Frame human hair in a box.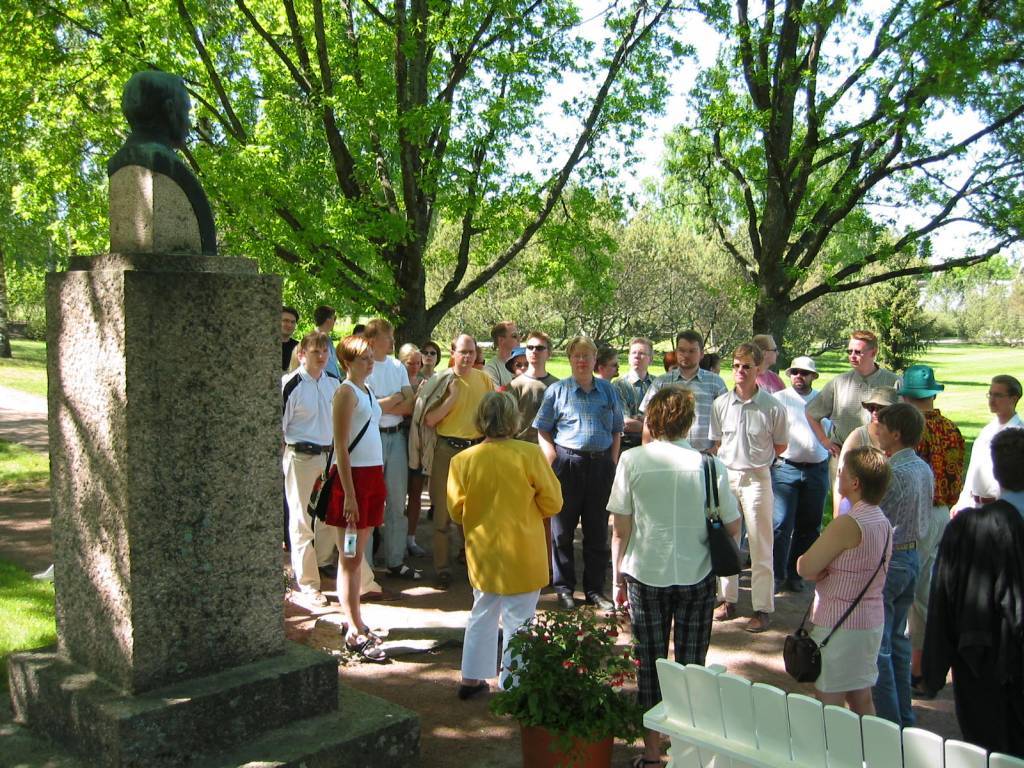
pyautogui.locateOnScreen(473, 344, 486, 362).
